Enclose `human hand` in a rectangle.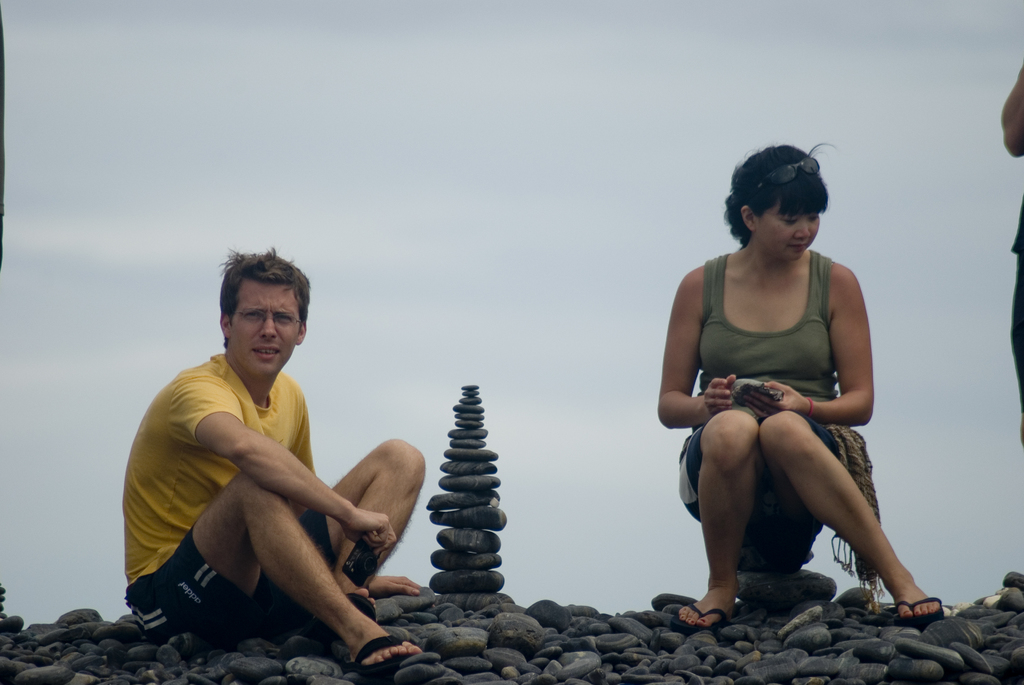
<box>703,374,740,414</box>.
